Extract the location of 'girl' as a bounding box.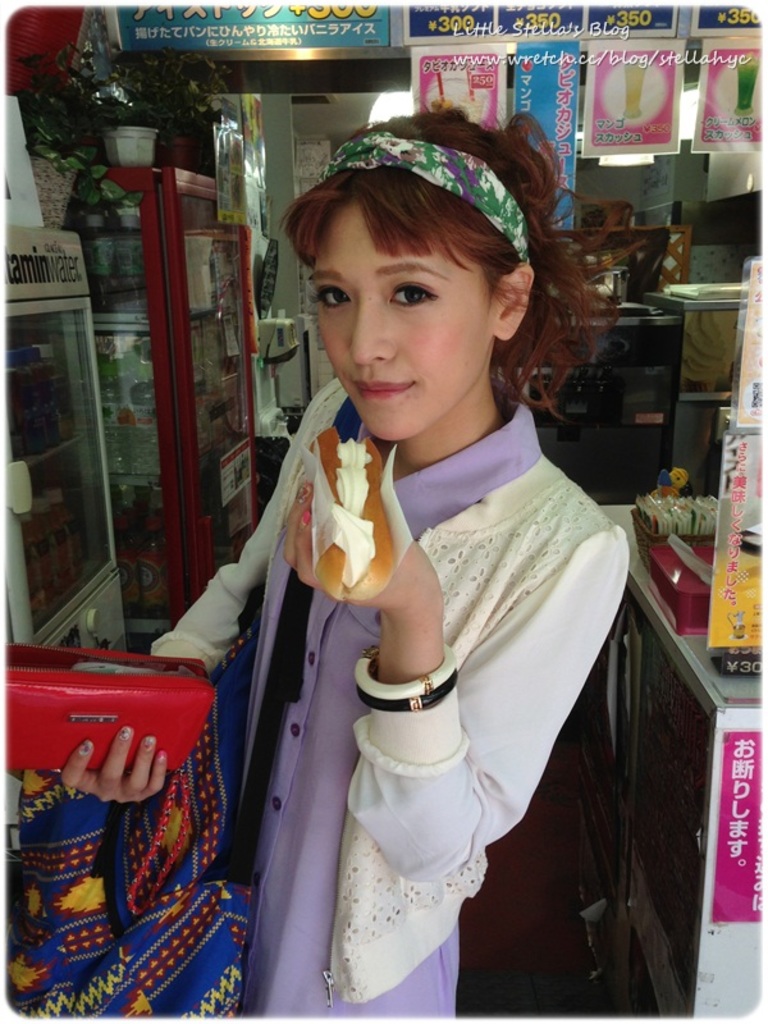
x1=60 y1=97 x2=632 y2=1023.
